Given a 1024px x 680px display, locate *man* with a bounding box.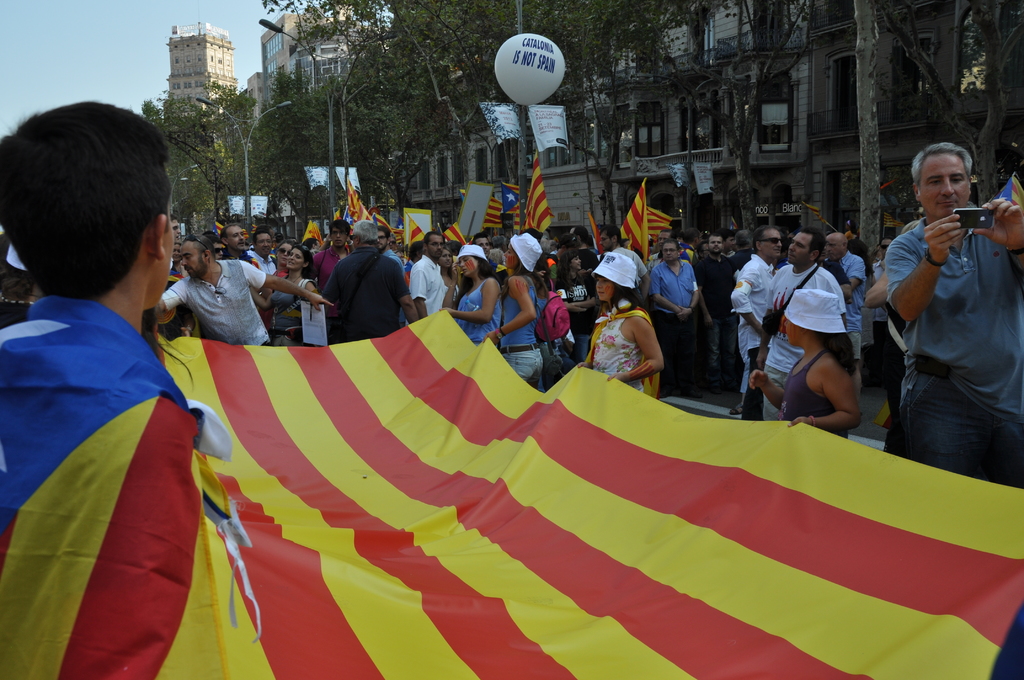
Located: bbox=(378, 223, 406, 274).
